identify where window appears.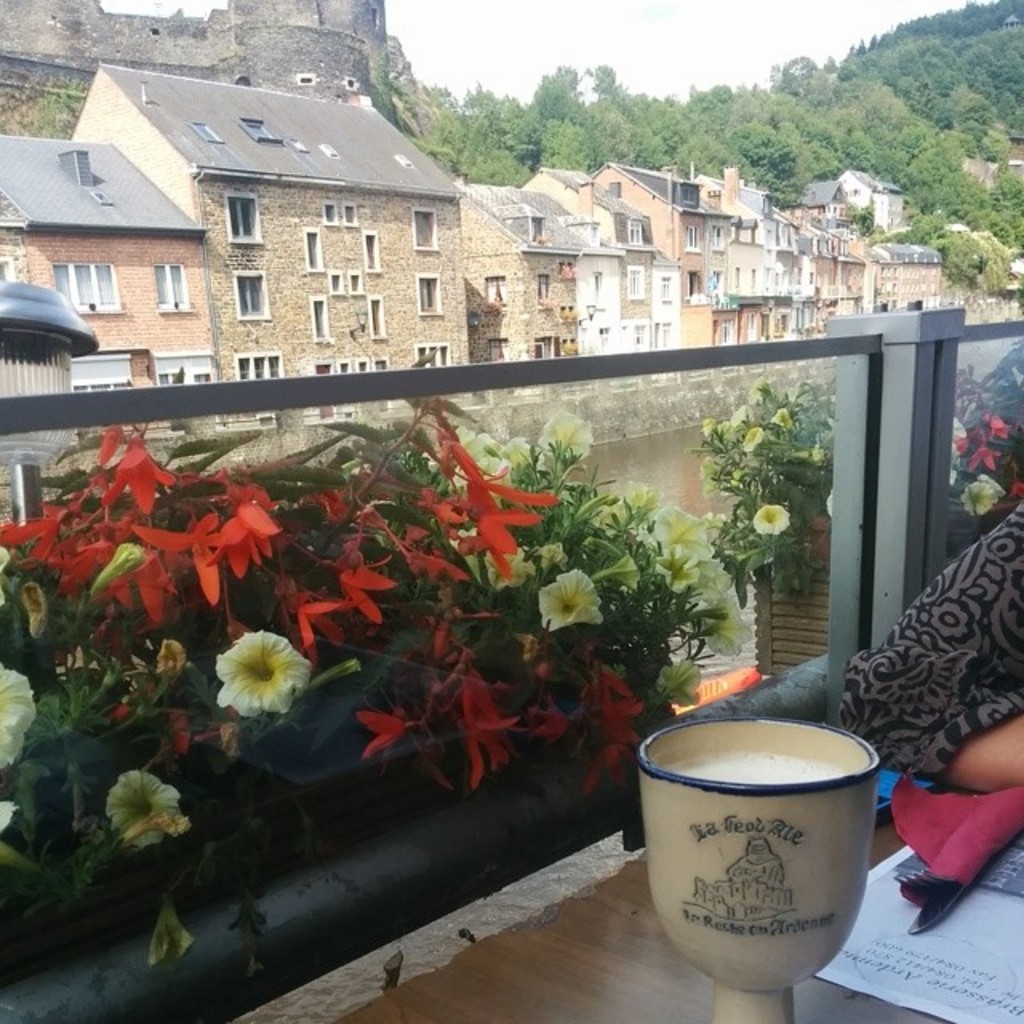
Appears at bbox(770, 299, 795, 334).
